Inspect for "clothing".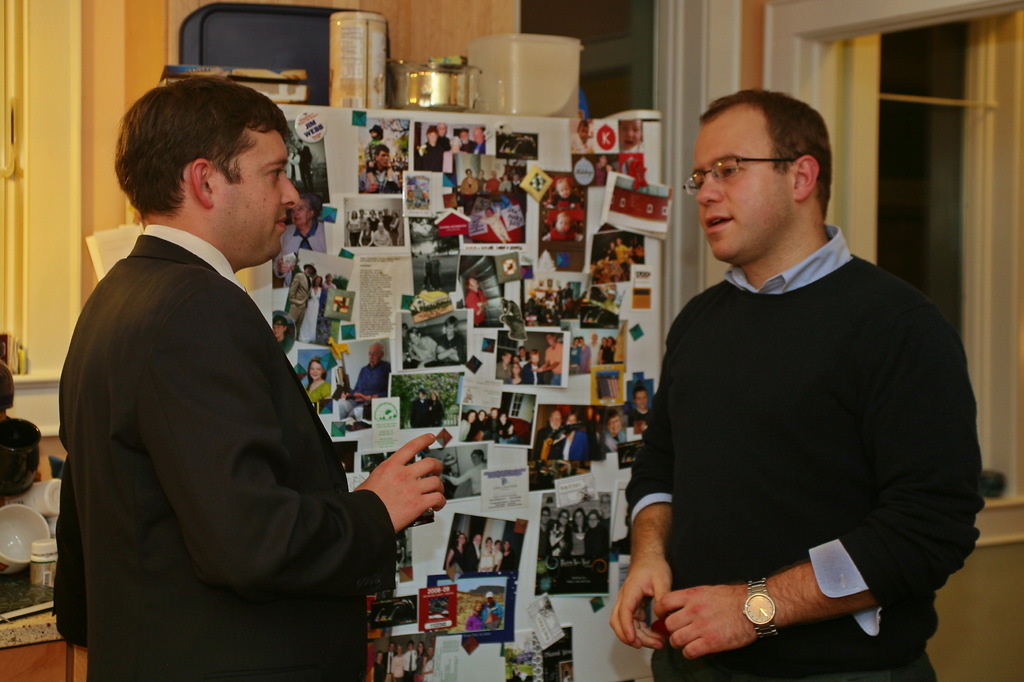
Inspection: crop(371, 662, 386, 681).
